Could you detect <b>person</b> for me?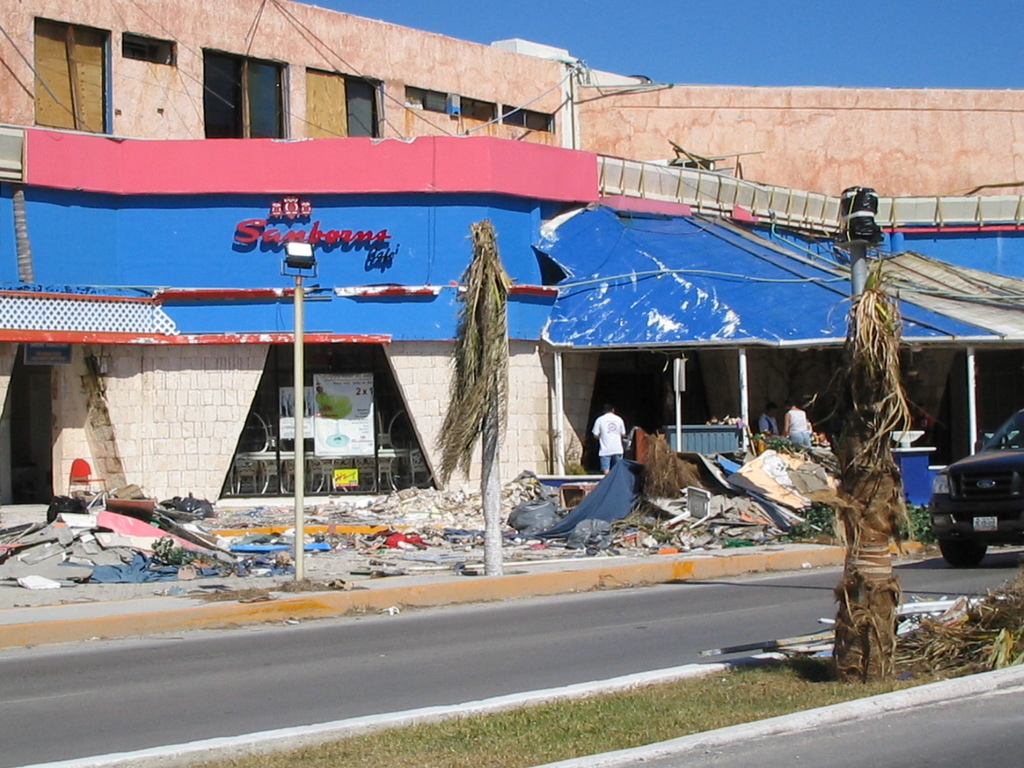
Detection result: region(756, 403, 779, 438).
